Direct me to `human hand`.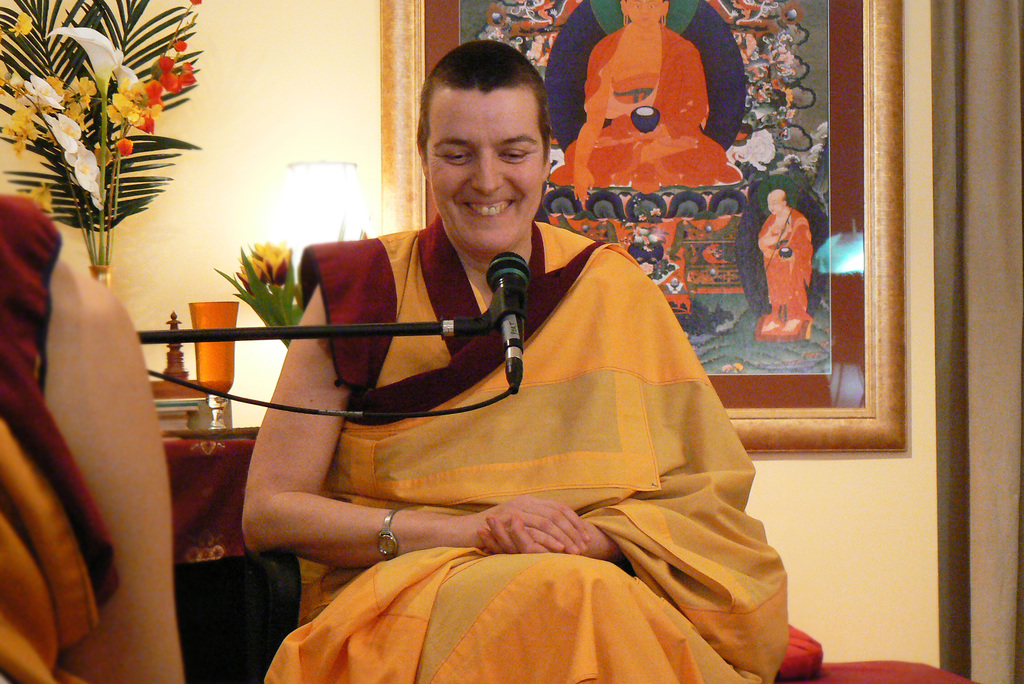
Direction: l=780, t=225, r=787, b=240.
